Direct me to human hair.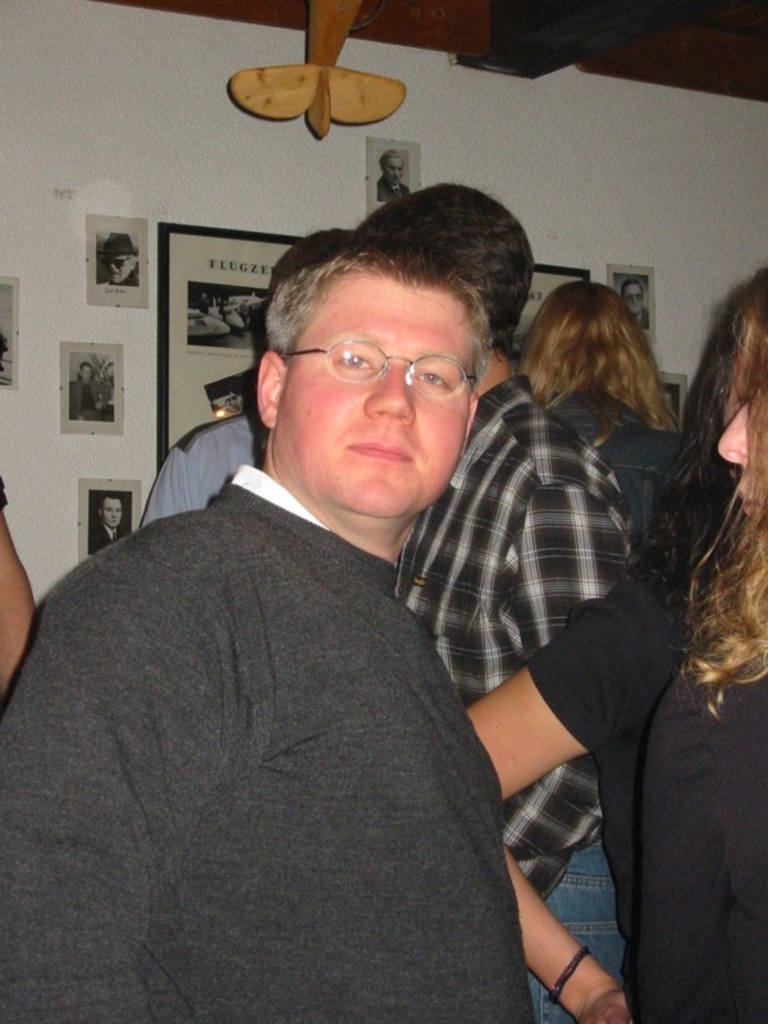
Direction: bbox=(273, 247, 493, 365).
